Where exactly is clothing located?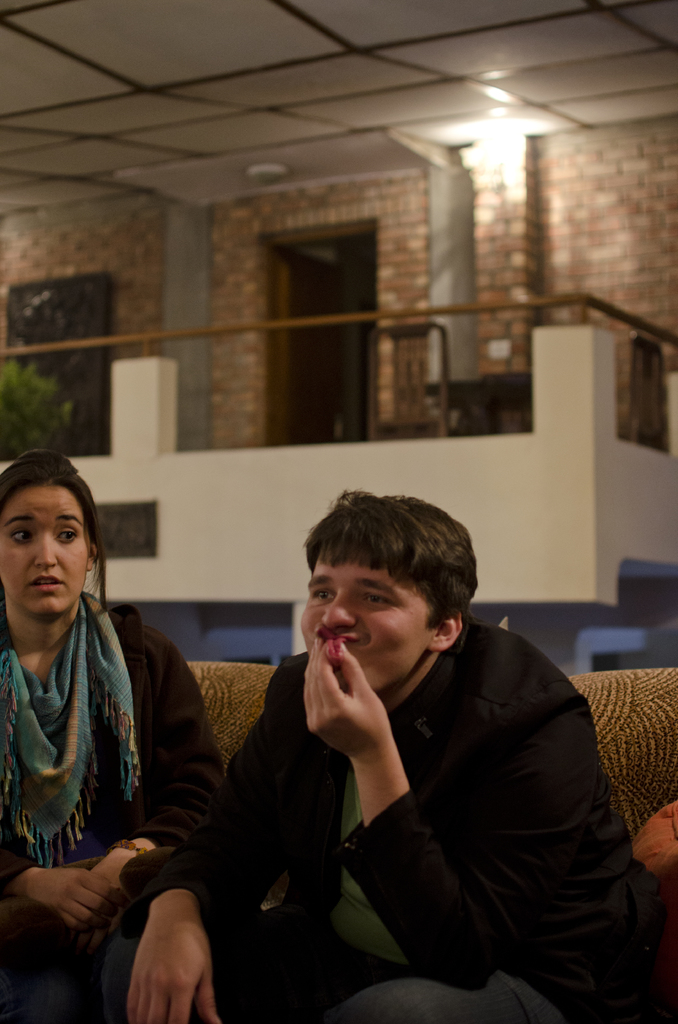
Its bounding box is {"left": 0, "top": 595, "right": 202, "bottom": 1020}.
